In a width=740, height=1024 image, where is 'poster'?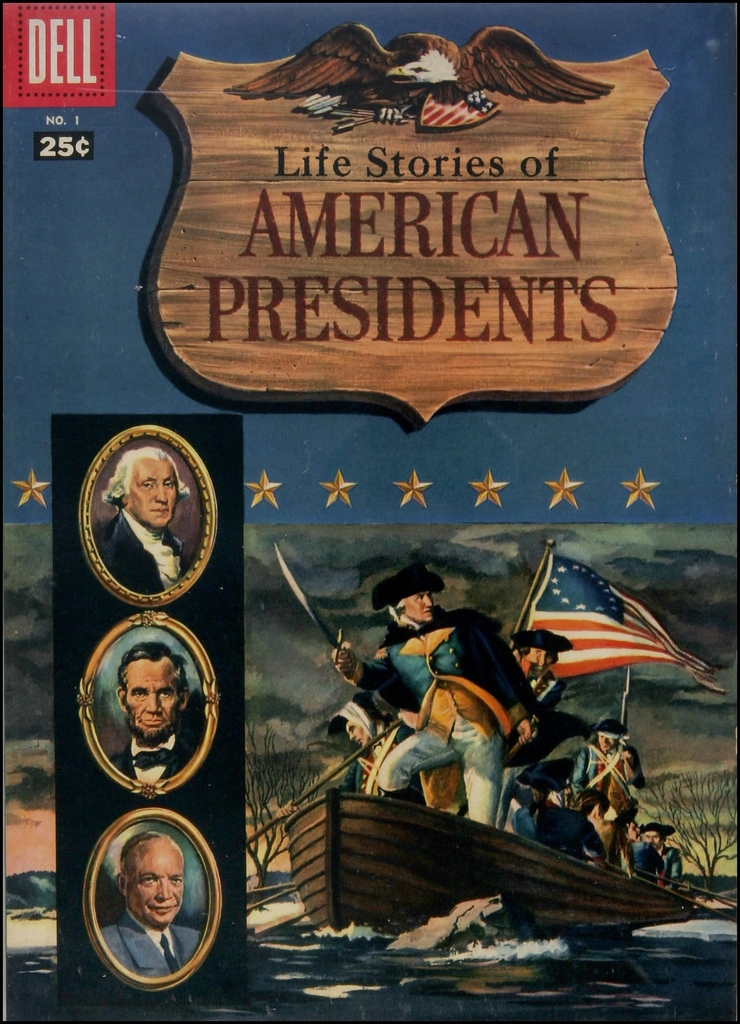
(0,0,739,1023).
